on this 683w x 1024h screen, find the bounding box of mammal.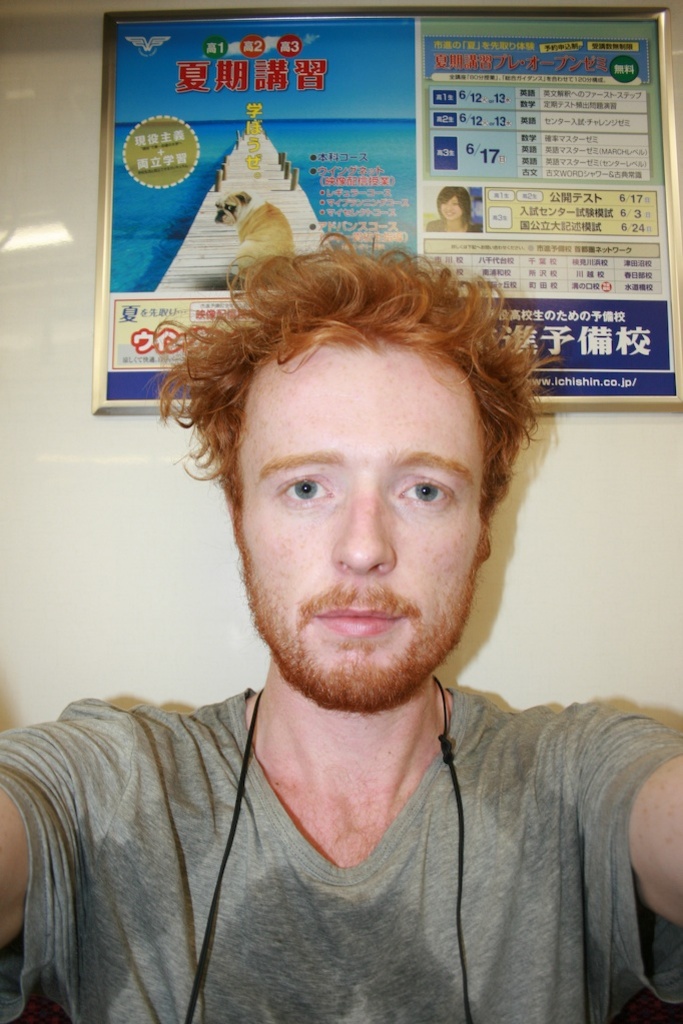
Bounding box: (x1=213, y1=185, x2=293, y2=277).
